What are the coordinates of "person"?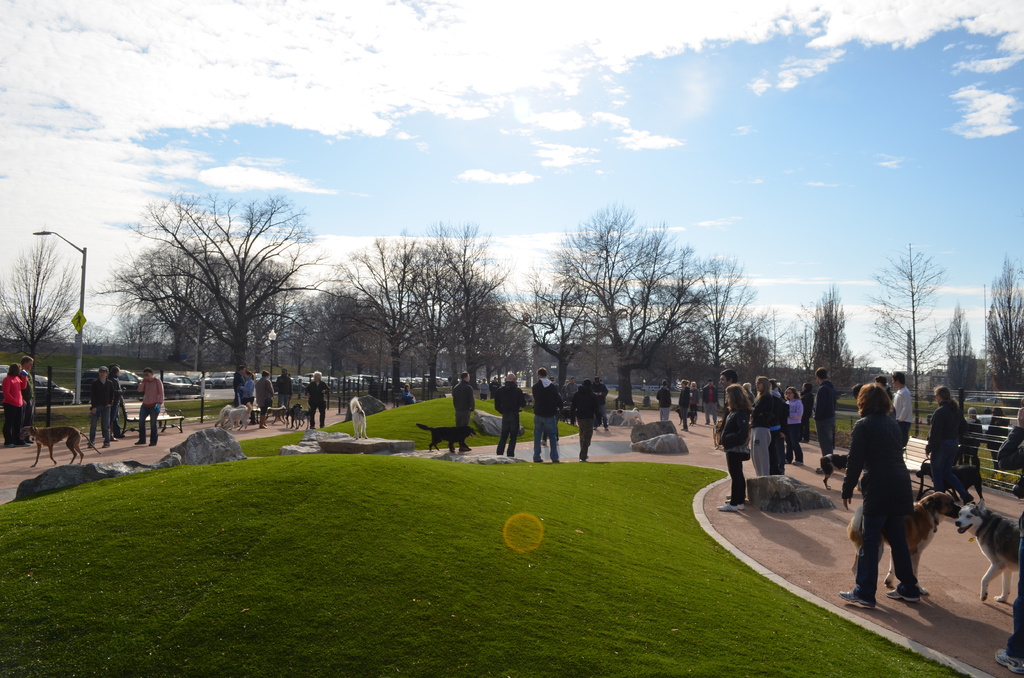
(448, 370, 471, 446).
